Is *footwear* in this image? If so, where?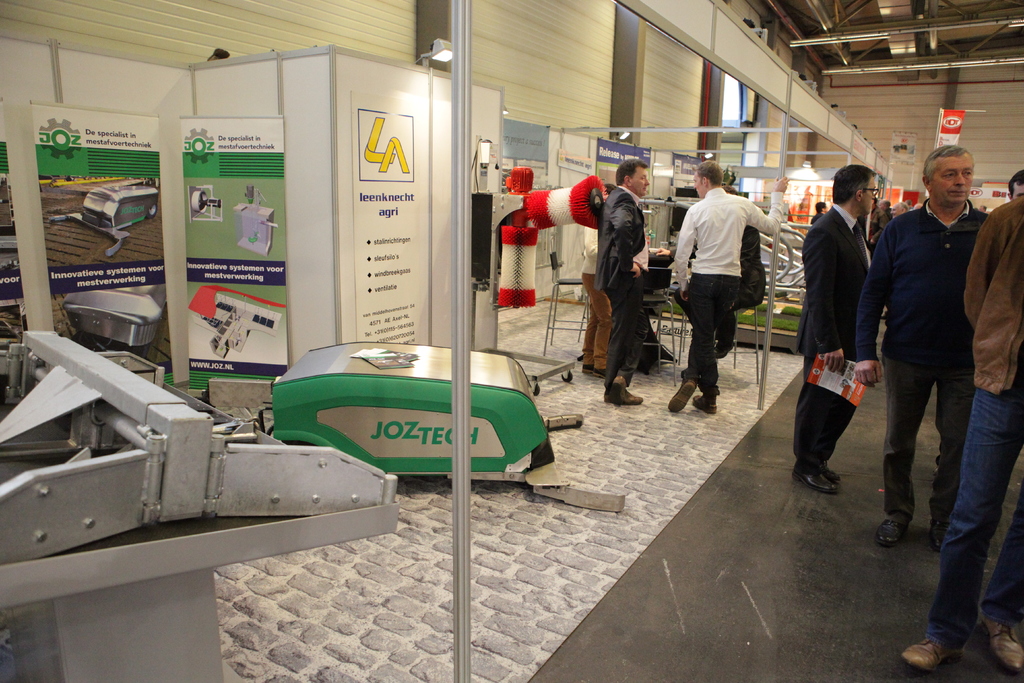
Yes, at 822:461:840:482.
